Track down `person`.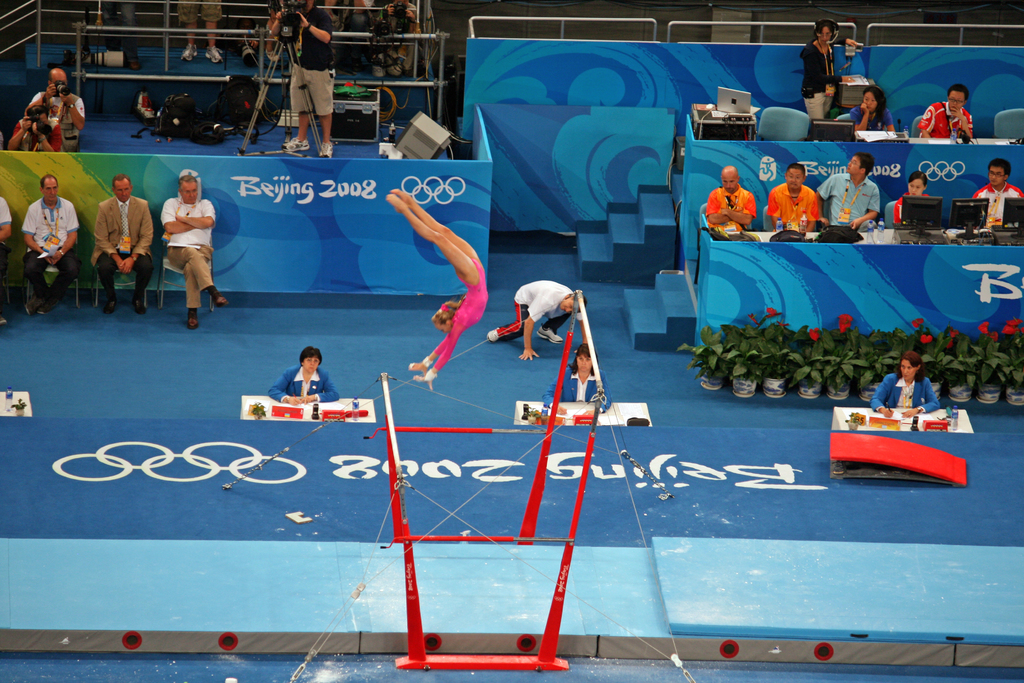
Tracked to select_region(34, 64, 86, 152).
